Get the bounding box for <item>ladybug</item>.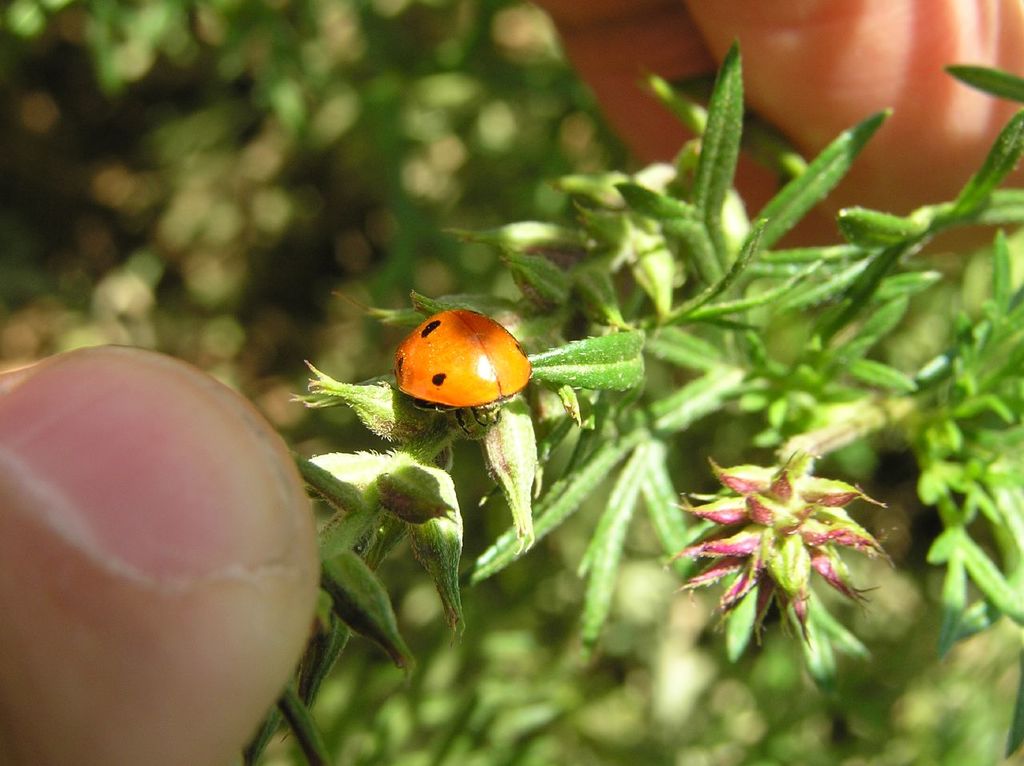
pyautogui.locateOnScreen(386, 303, 536, 433).
